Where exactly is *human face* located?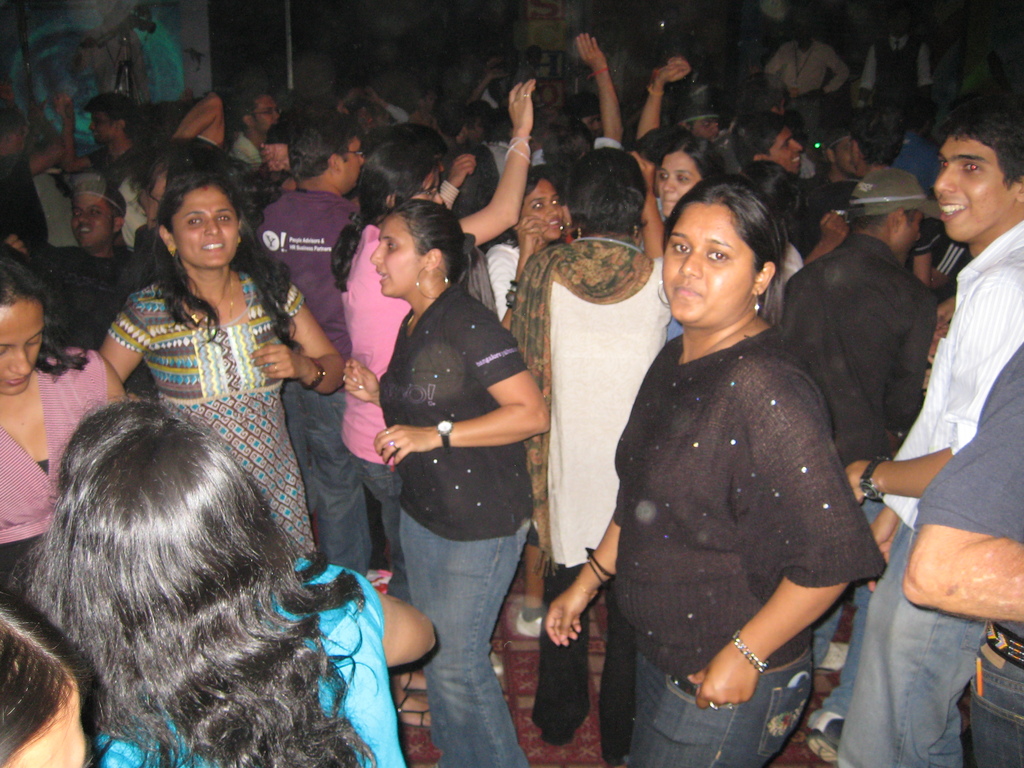
Its bounding box is l=935, t=135, r=1002, b=244.
